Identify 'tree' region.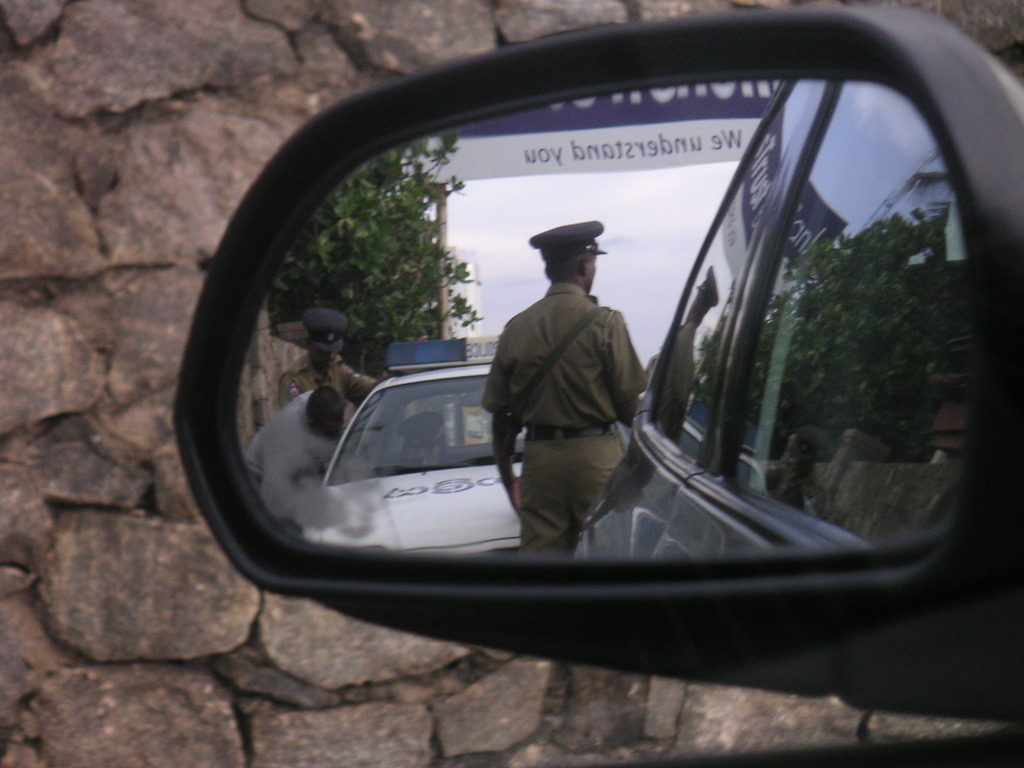
Region: <region>246, 130, 494, 365</region>.
